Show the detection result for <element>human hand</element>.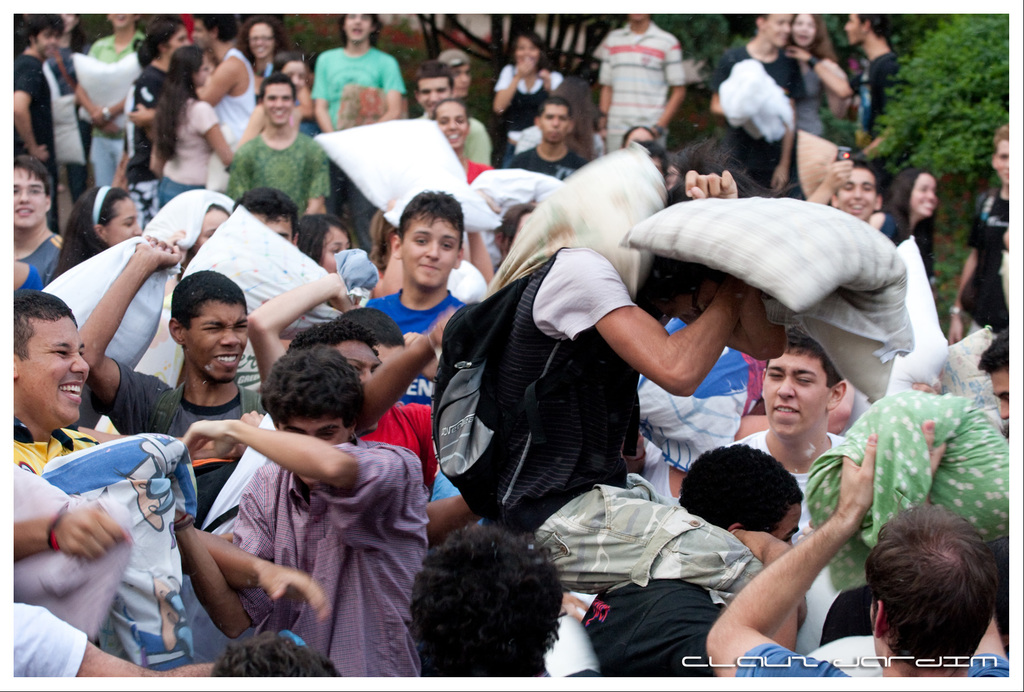
box=[947, 316, 964, 346].
